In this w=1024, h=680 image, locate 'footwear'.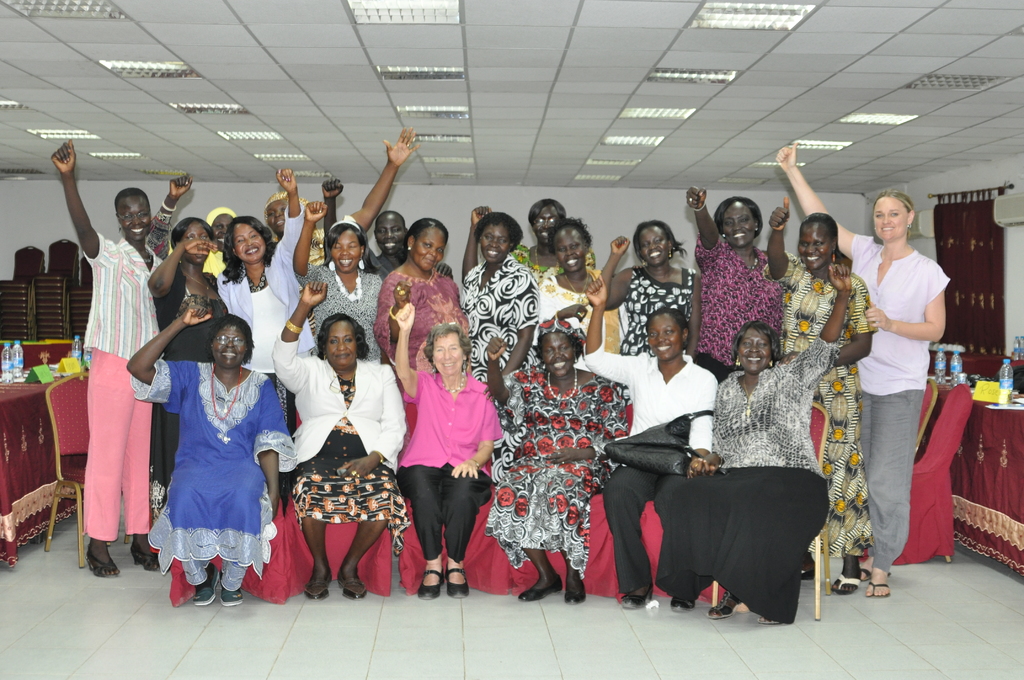
Bounding box: 865,581,893,596.
